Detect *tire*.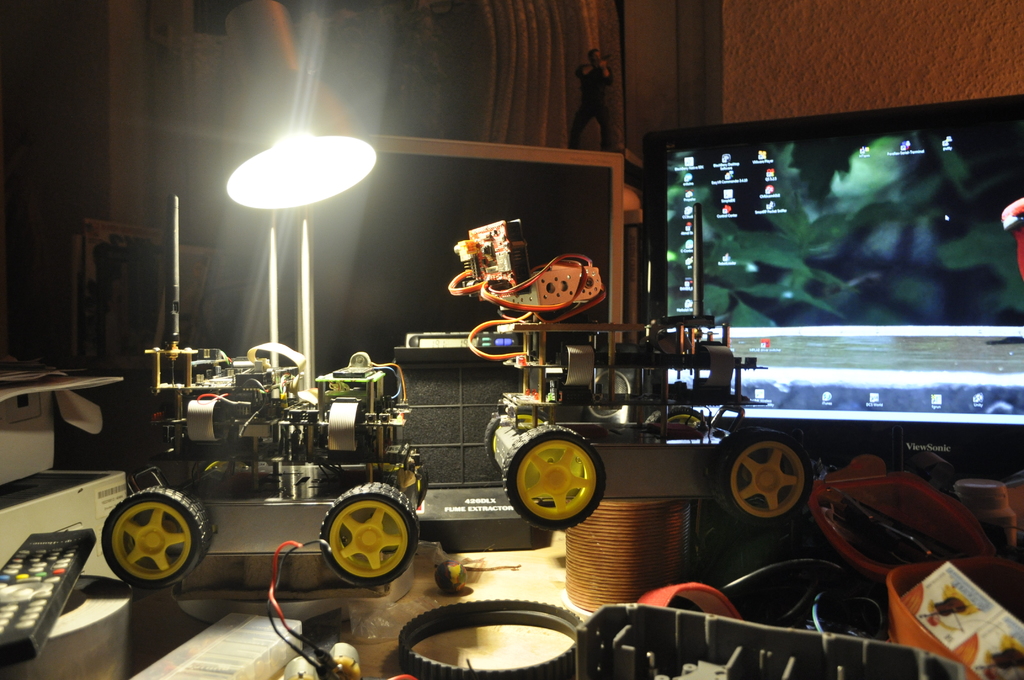
Detected at 643 406 703 446.
